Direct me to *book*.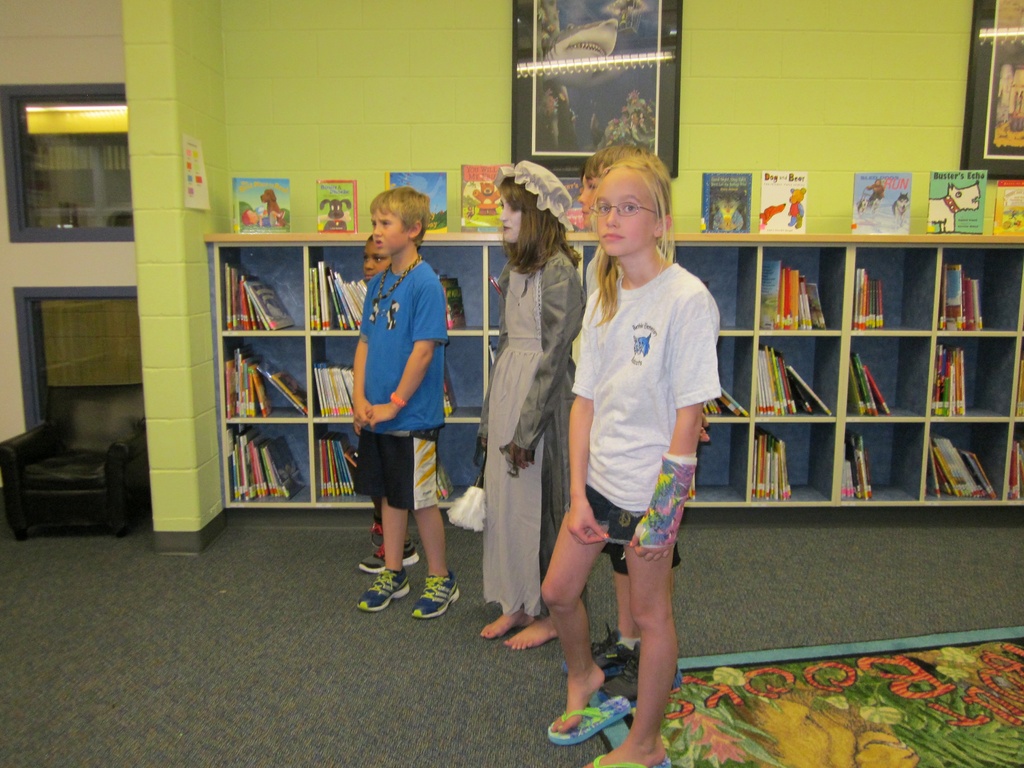
Direction: [x1=435, y1=464, x2=452, y2=500].
